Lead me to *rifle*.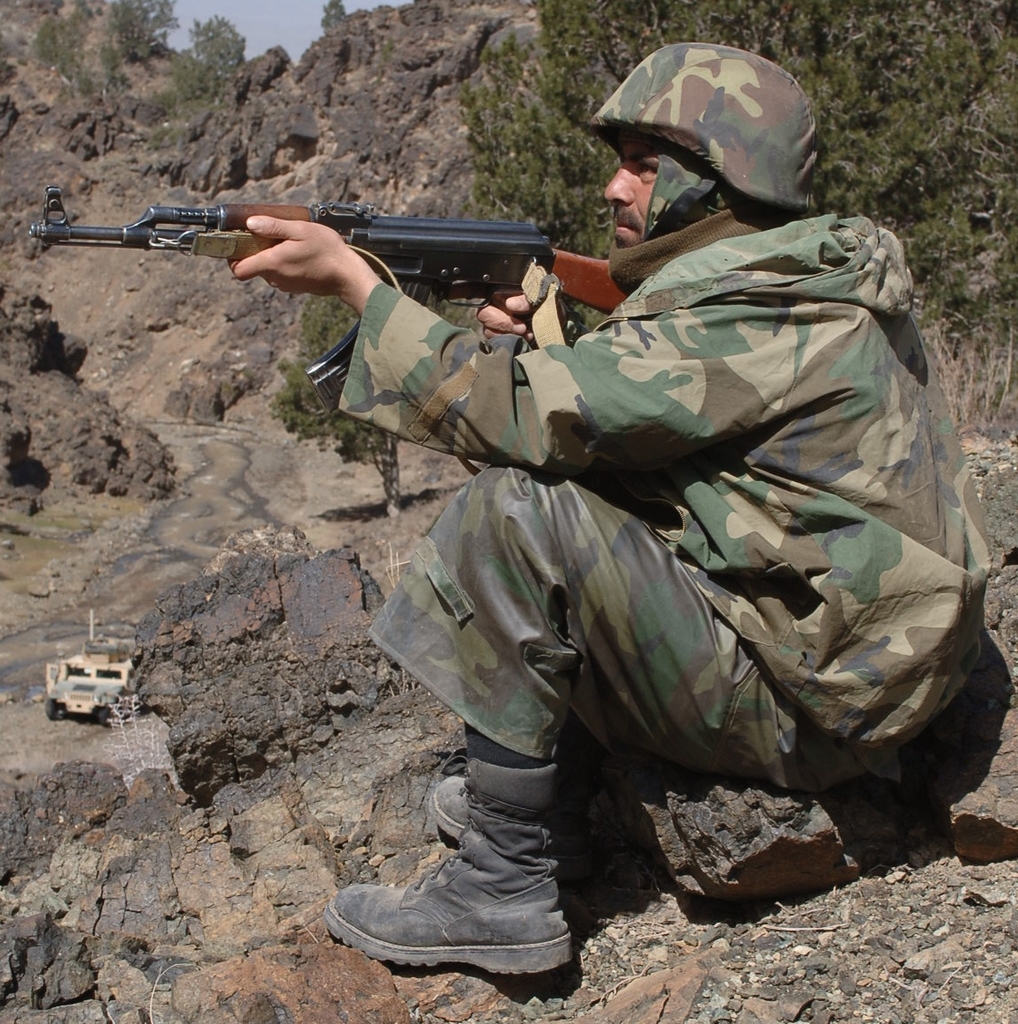
Lead to pyautogui.locateOnScreen(25, 192, 631, 386).
